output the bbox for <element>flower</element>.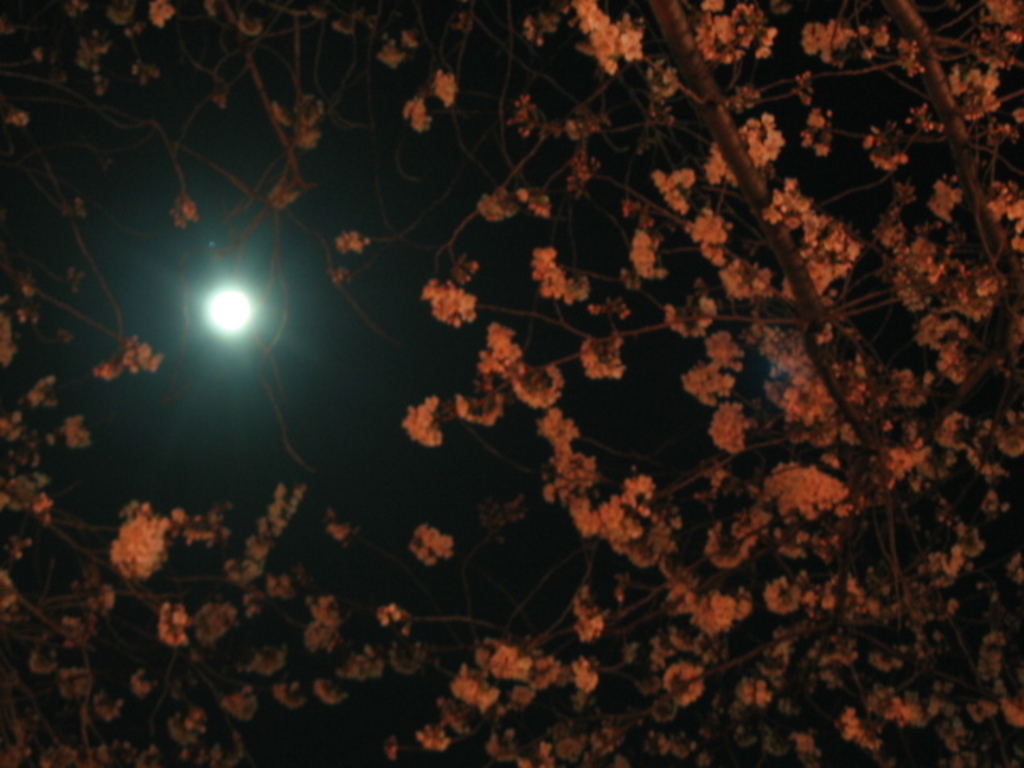
235 8 259 35.
